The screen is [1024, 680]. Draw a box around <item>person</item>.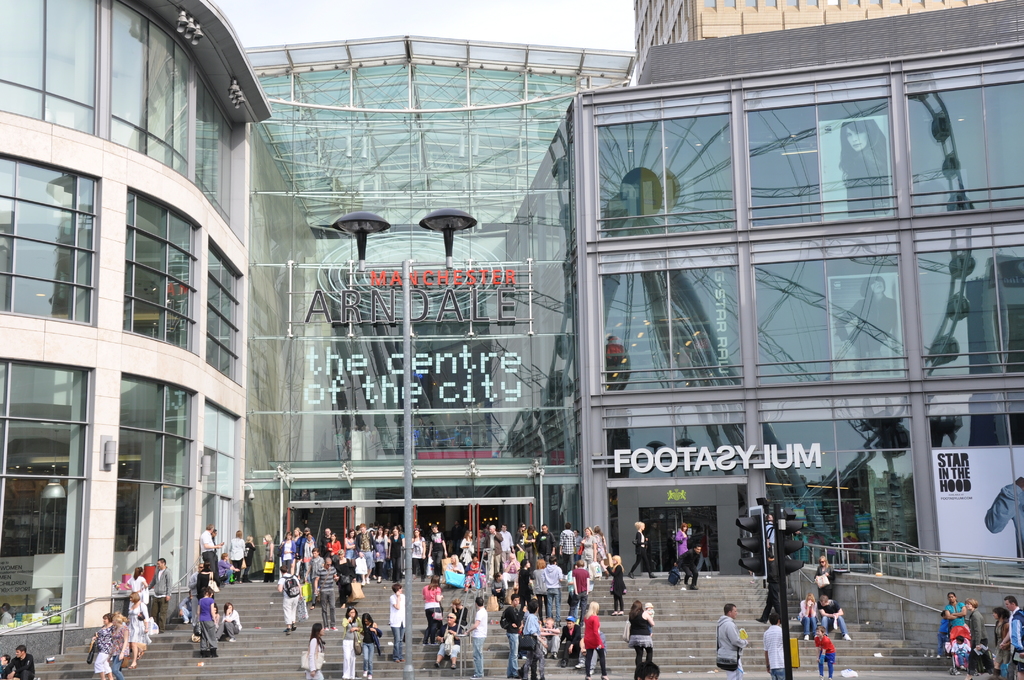
520,597,546,676.
